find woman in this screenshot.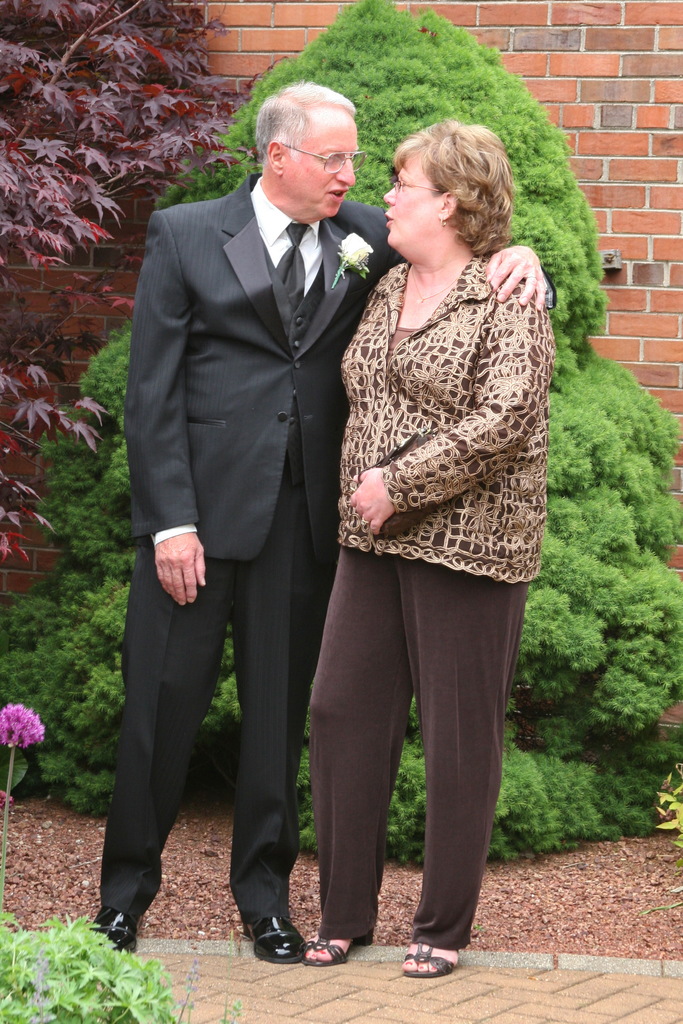
The bounding box for woman is select_region(286, 95, 562, 957).
